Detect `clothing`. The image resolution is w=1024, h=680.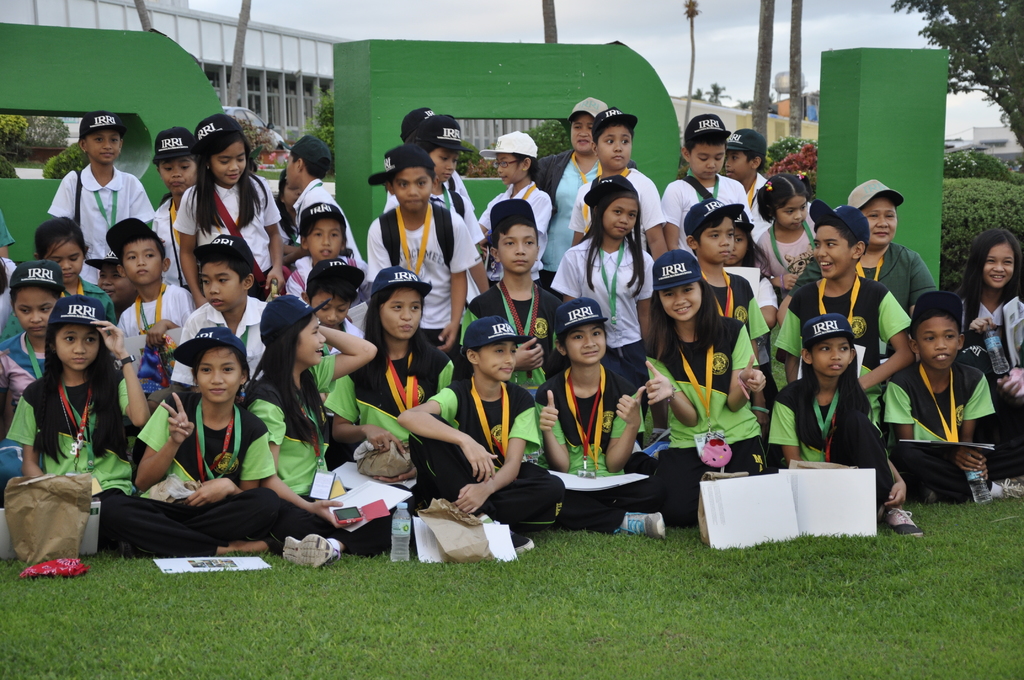
bbox(653, 309, 771, 528).
